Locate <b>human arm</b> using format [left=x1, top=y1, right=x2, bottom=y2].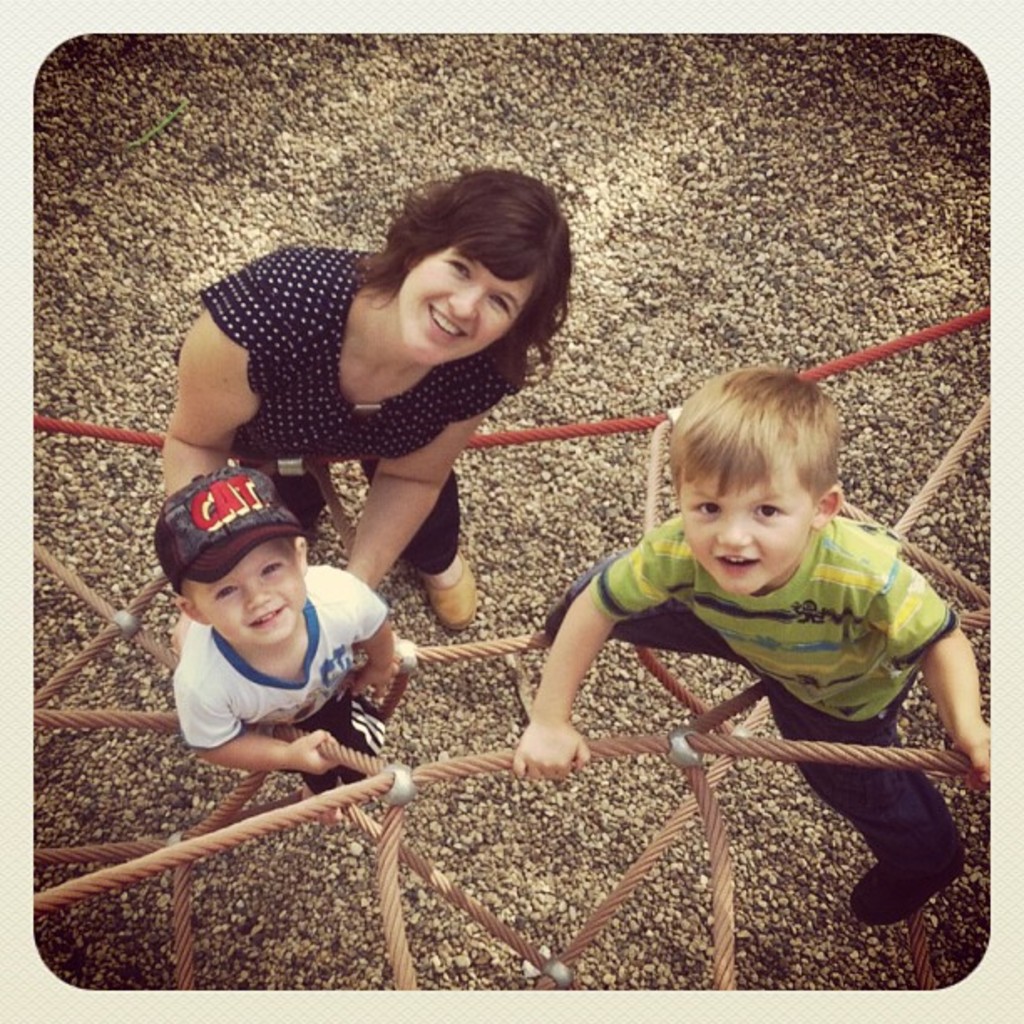
[left=338, top=365, right=497, bottom=594].
